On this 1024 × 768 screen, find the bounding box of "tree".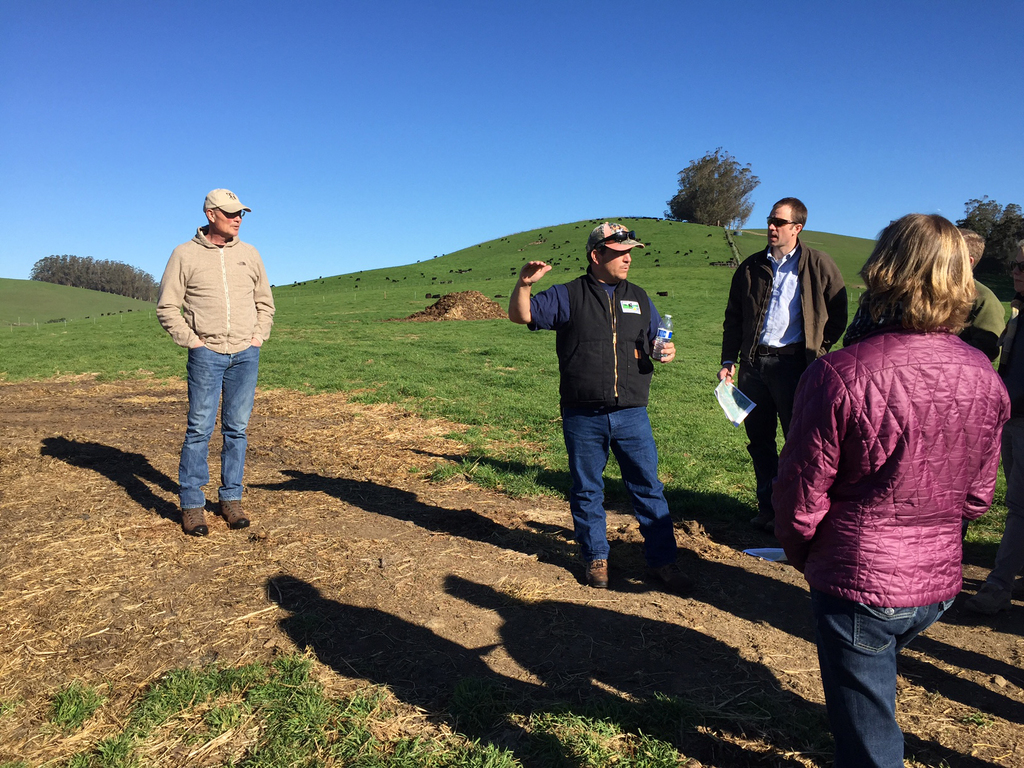
Bounding box: (662,145,756,228).
